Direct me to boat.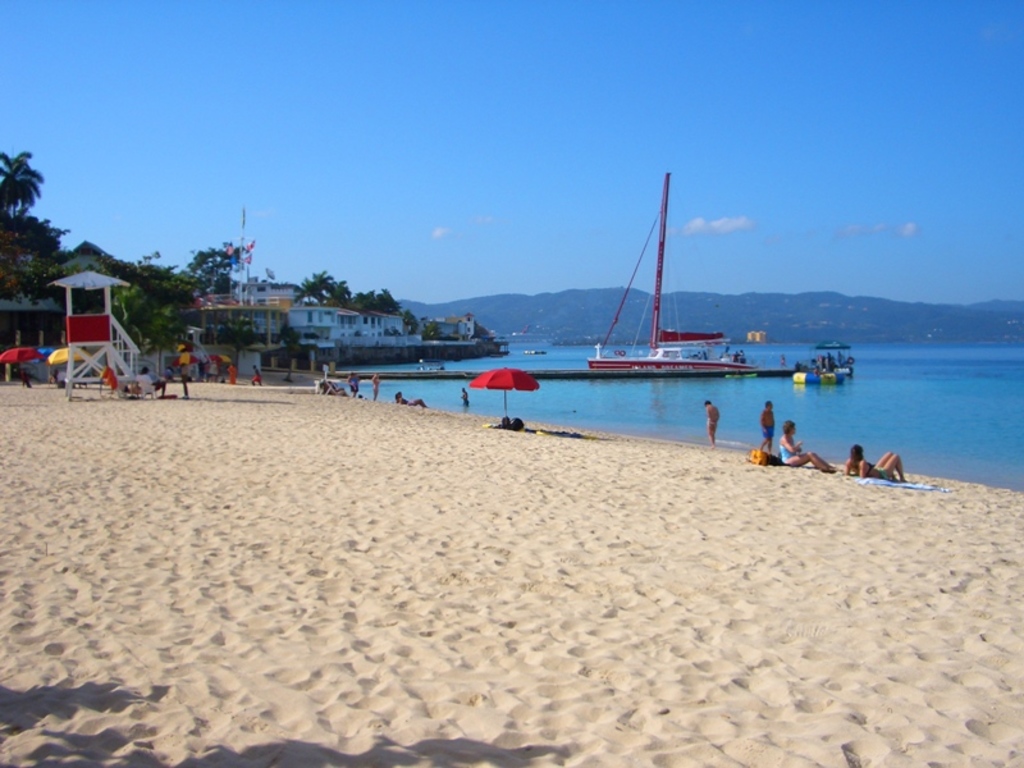
Direction: Rect(817, 337, 854, 376).
